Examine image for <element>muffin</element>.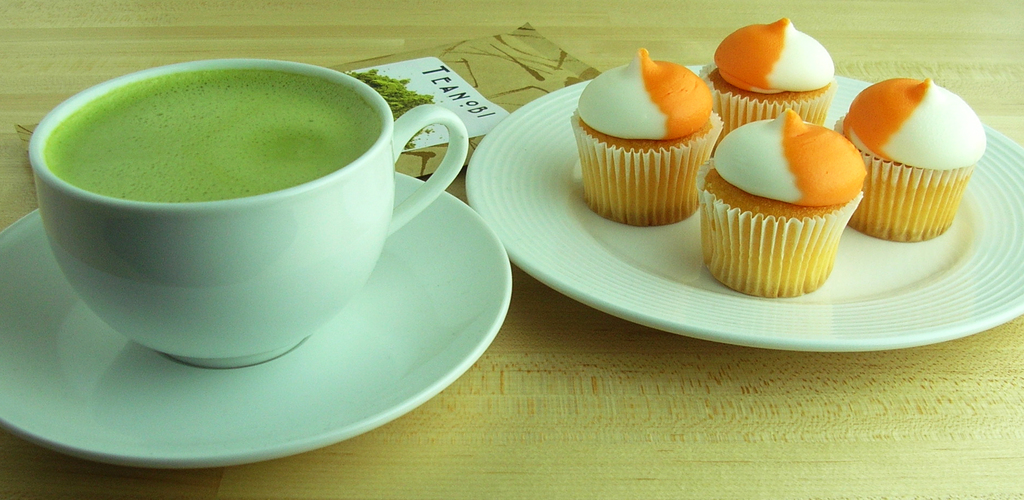
Examination result: 706:18:836:153.
